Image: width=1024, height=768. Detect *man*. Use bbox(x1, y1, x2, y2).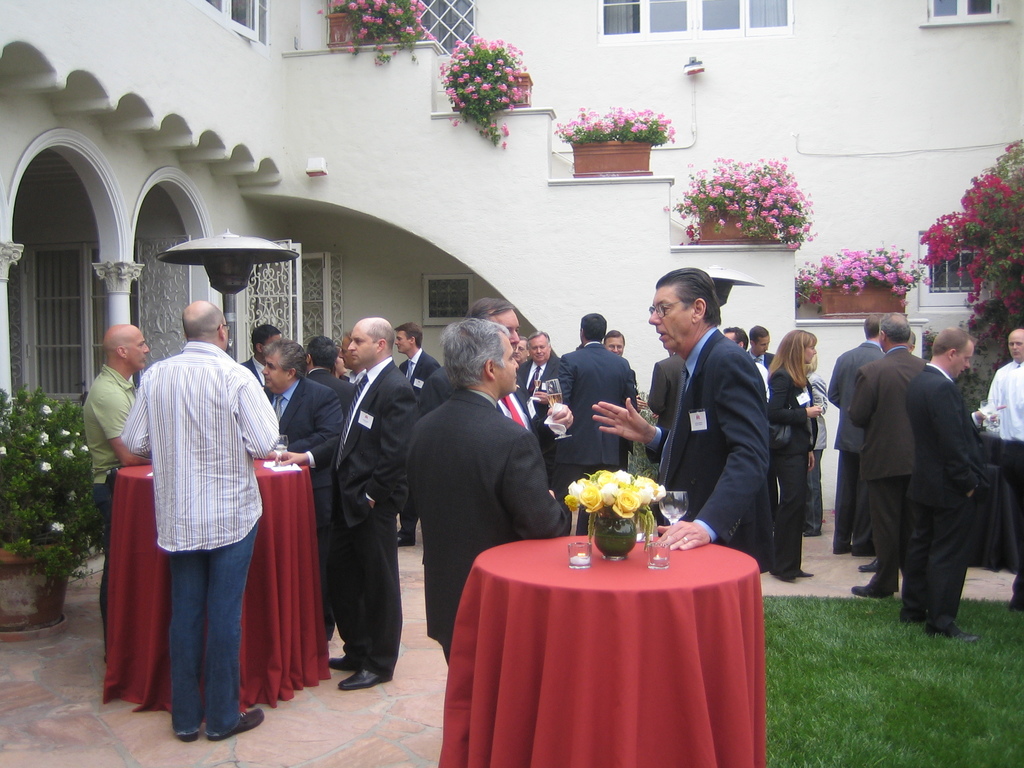
bbox(558, 312, 637, 524).
